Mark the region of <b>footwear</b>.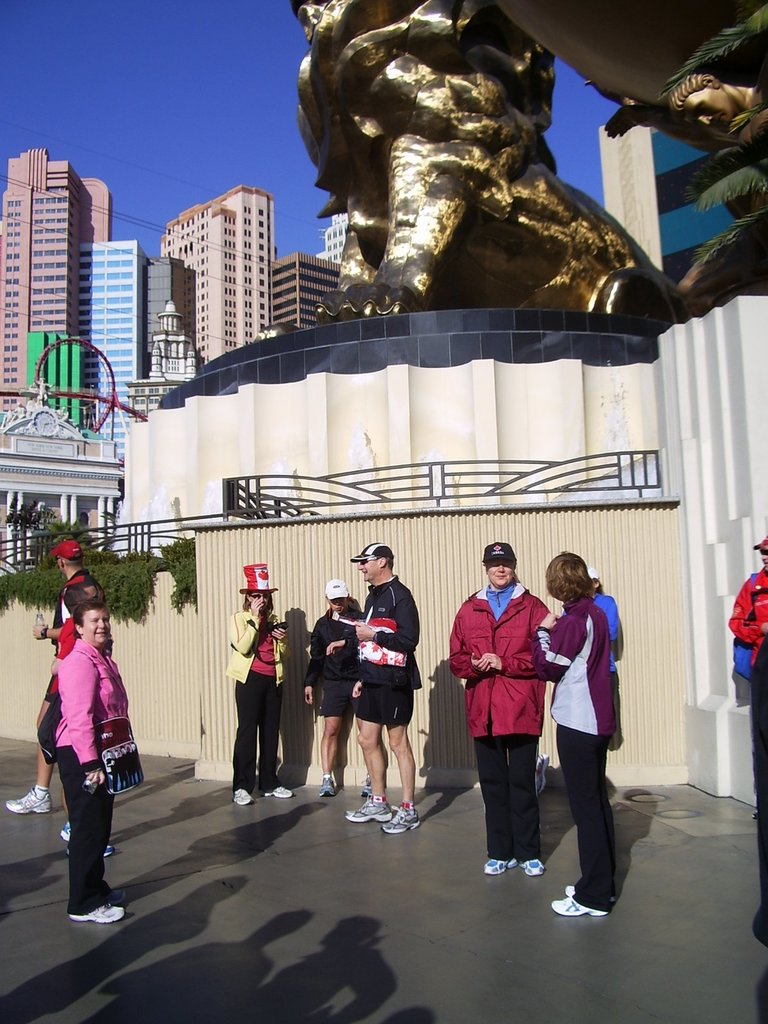
Region: left=319, top=774, right=338, bottom=798.
